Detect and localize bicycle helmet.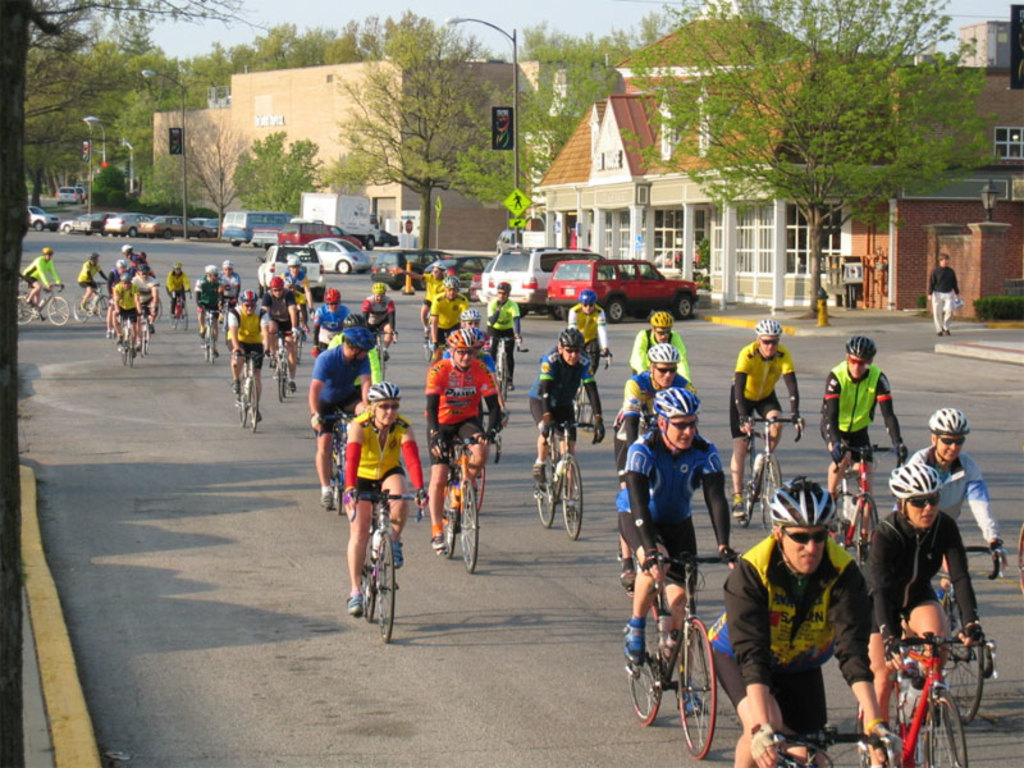
Localized at select_region(433, 261, 445, 269).
